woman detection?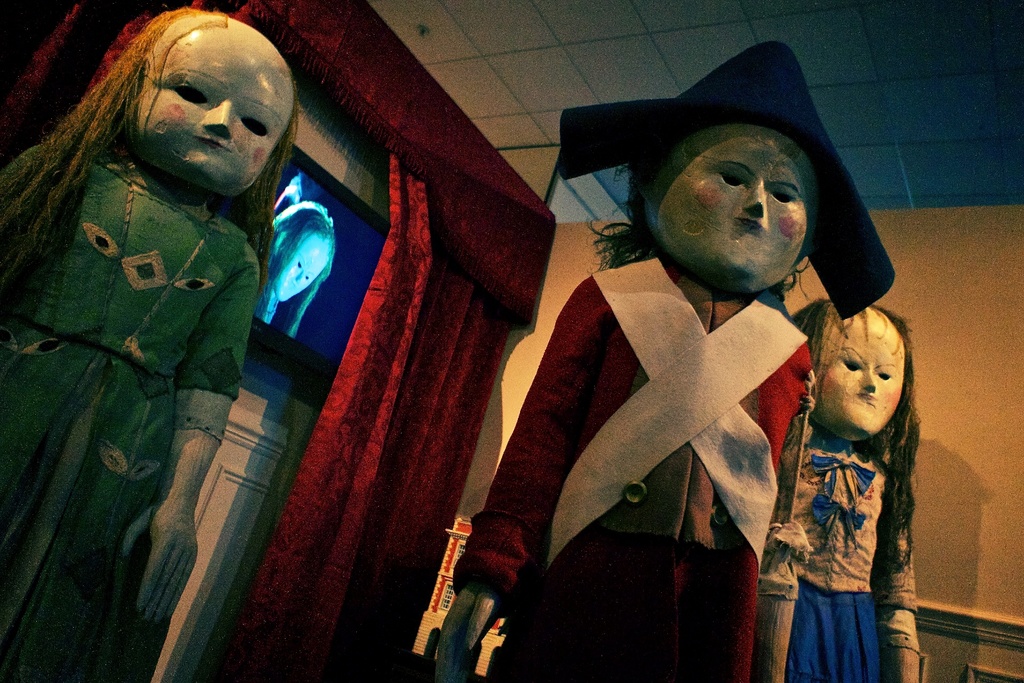
box(8, 21, 380, 660)
